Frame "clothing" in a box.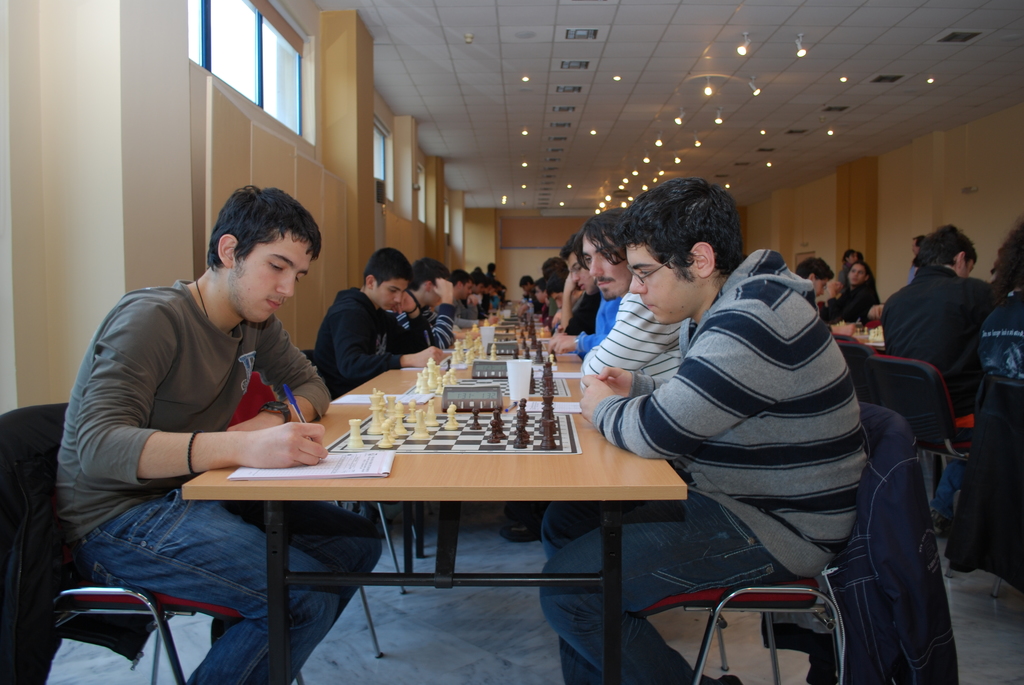
977:293:1023:333.
